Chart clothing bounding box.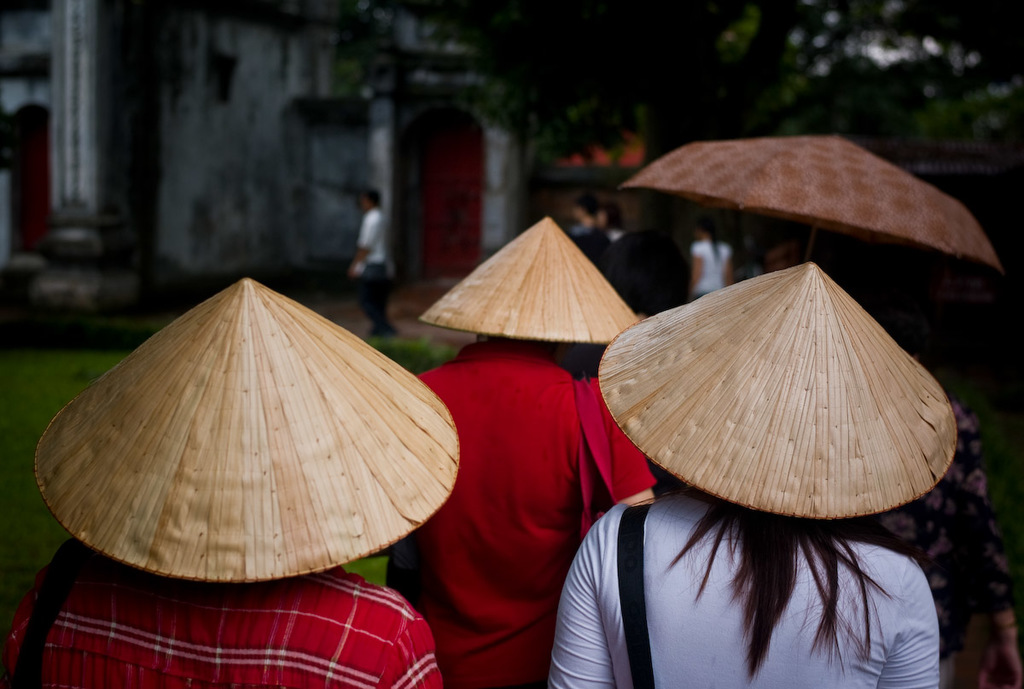
Charted: (569,232,613,252).
